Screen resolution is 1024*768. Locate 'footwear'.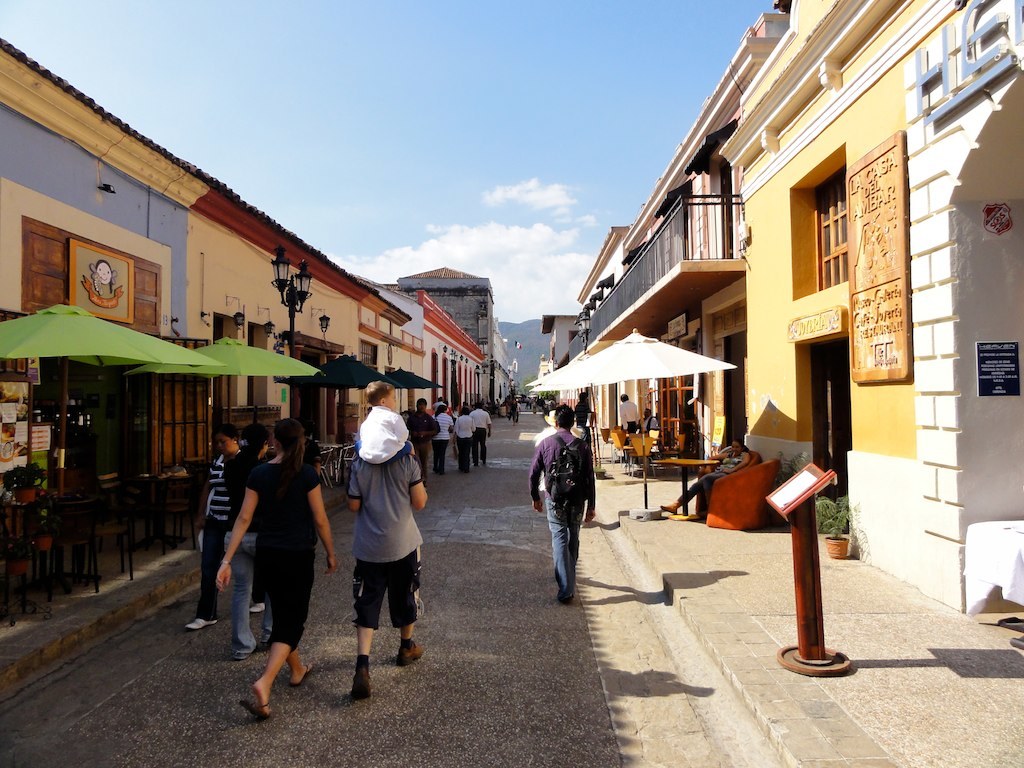
396, 643, 423, 666.
